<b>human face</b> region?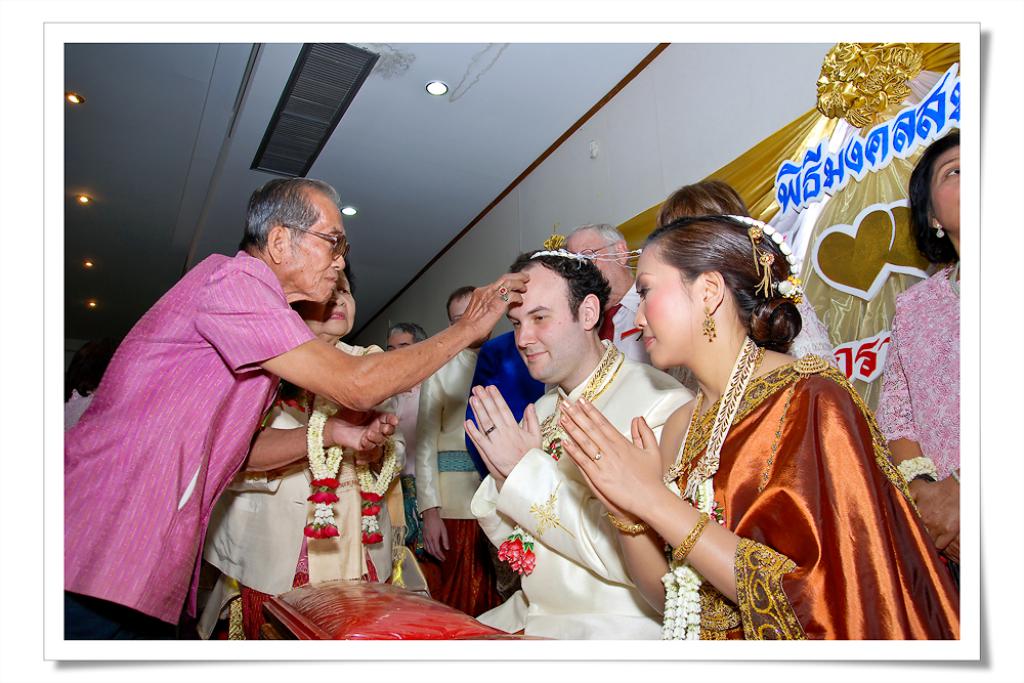
[x1=450, y1=295, x2=486, y2=351]
